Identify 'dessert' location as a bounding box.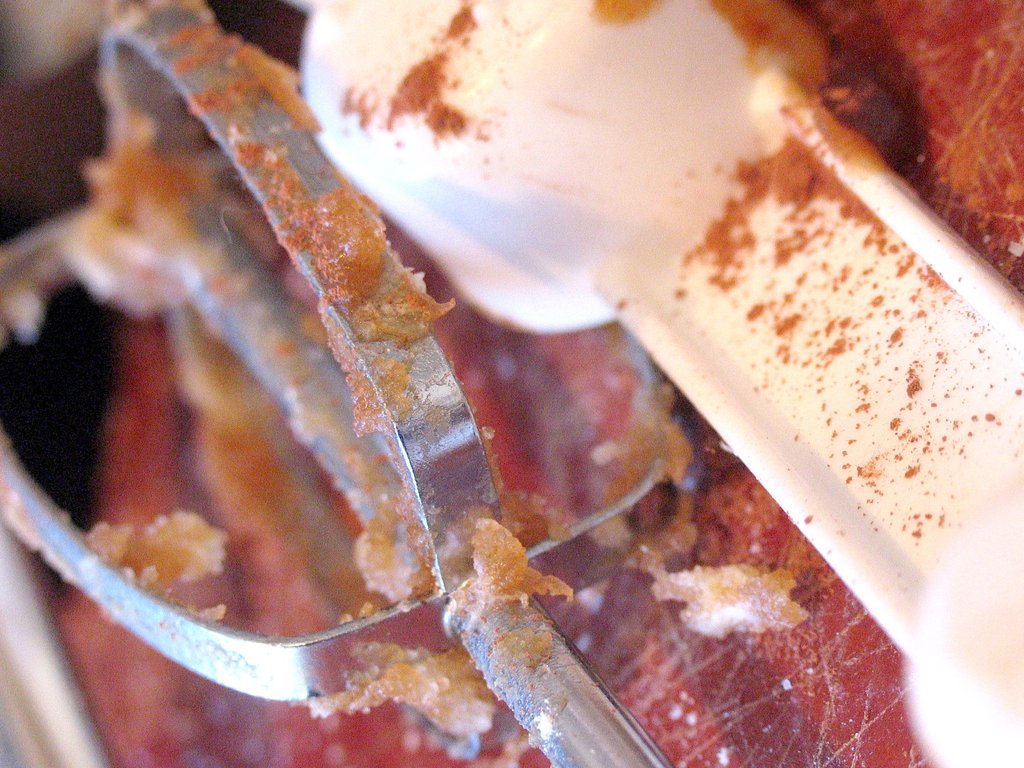
(left=348, top=652, right=500, bottom=734).
